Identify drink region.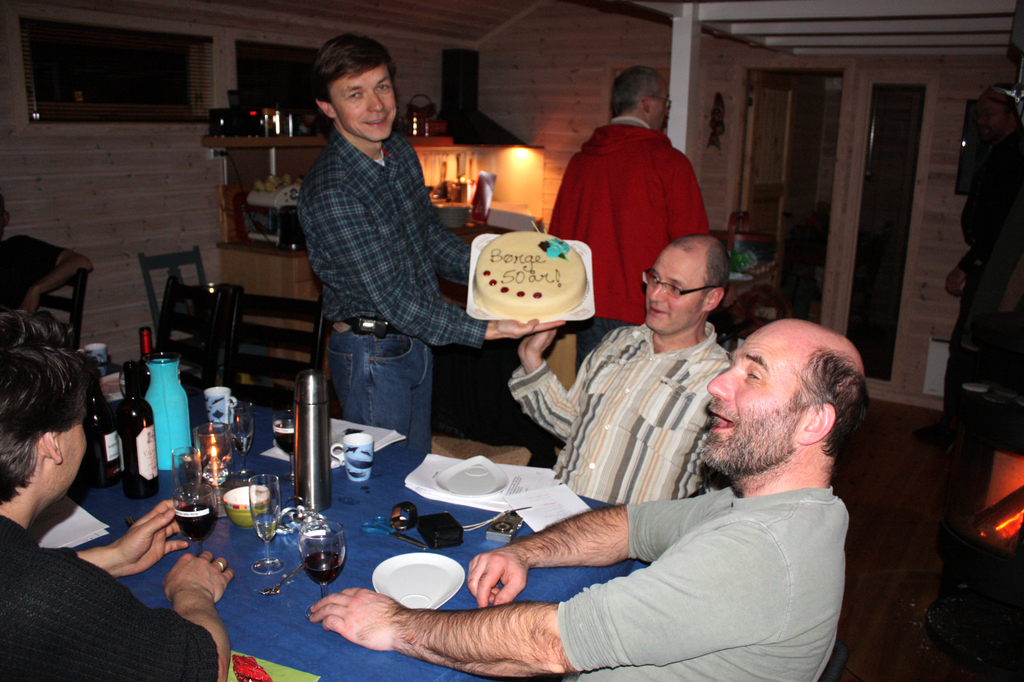
Region: 305,548,345,585.
